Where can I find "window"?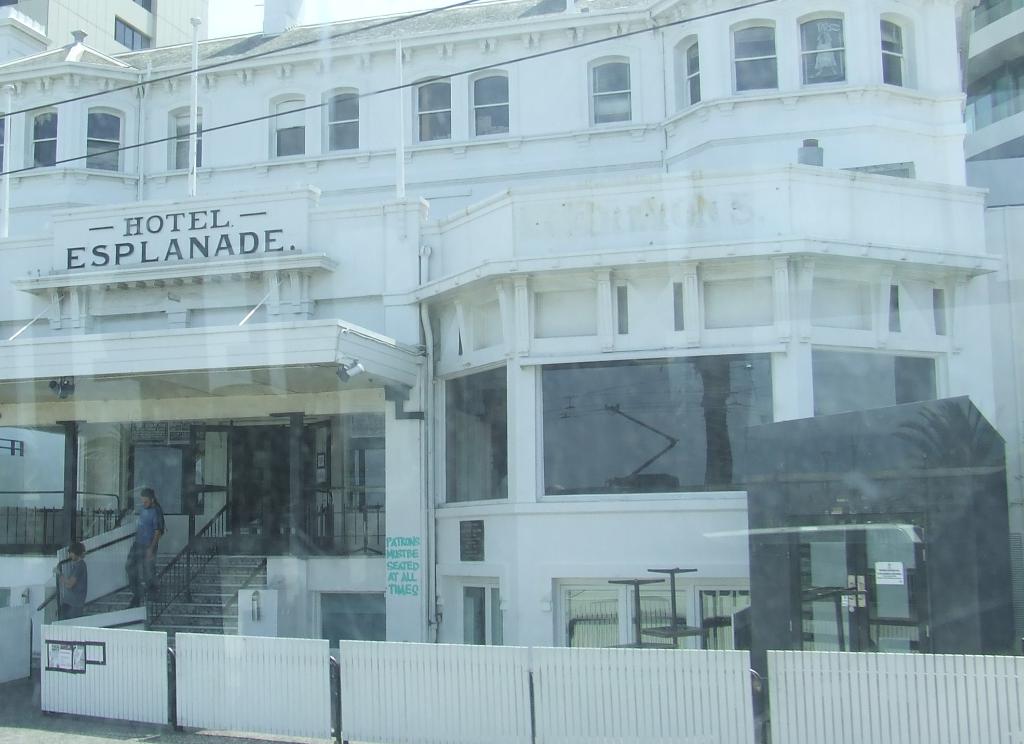
You can find it at 883:15:909:83.
